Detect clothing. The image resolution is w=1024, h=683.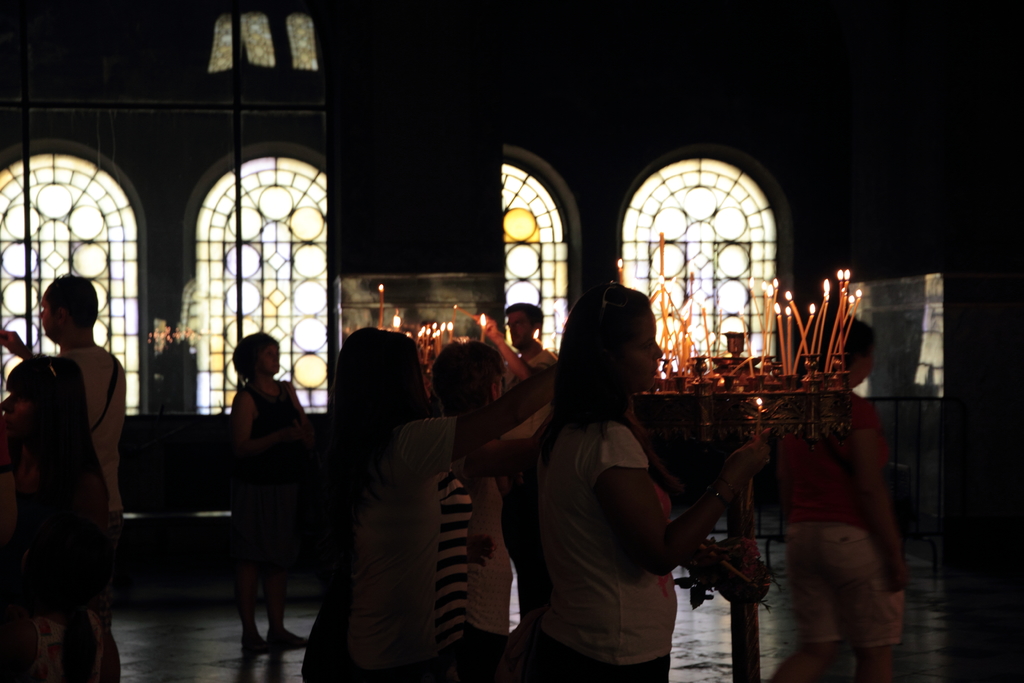
(x1=334, y1=406, x2=465, y2=682).
